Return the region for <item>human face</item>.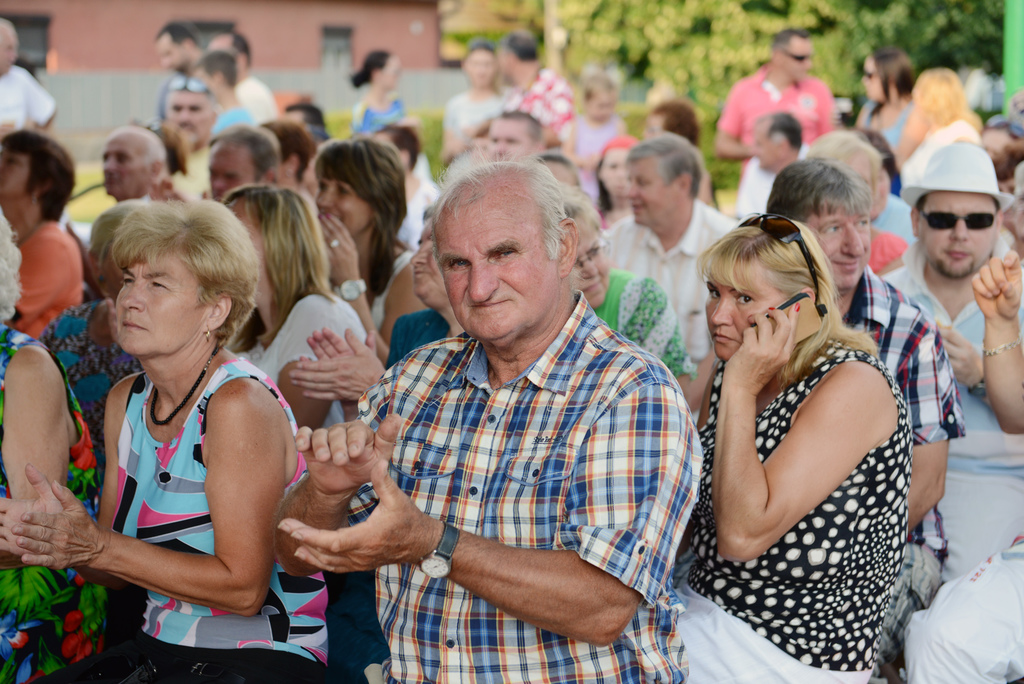
BBox(622, 158, 680, 225).
